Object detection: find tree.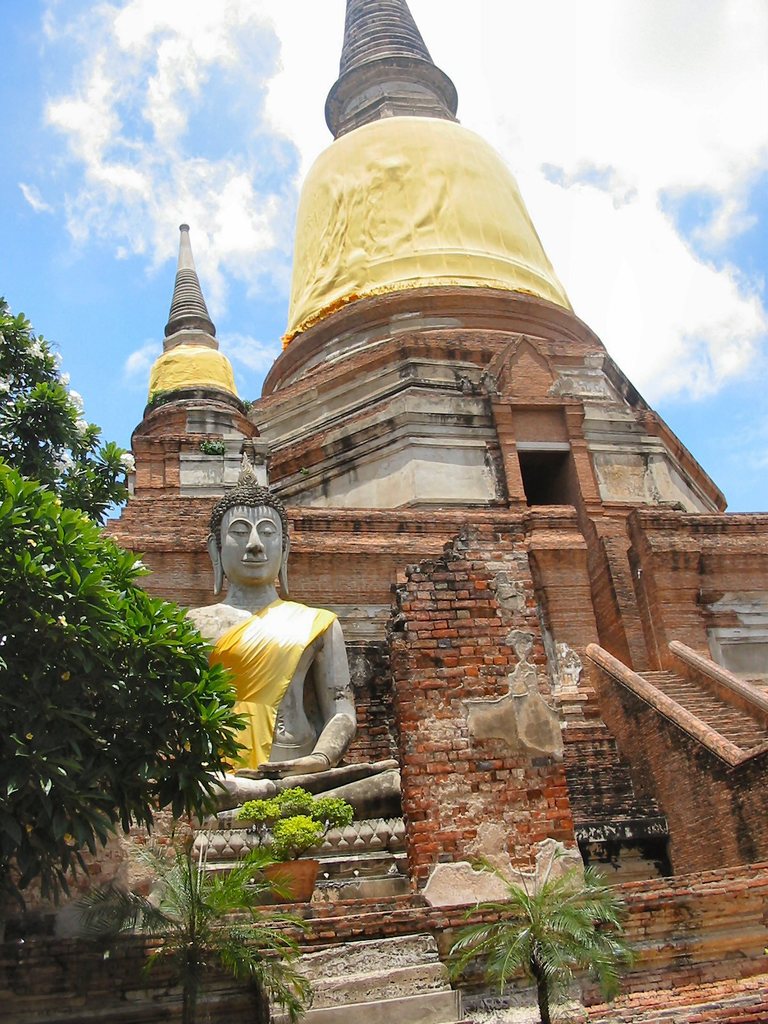
<bbox>102, 828, 310, 1008</bbox>.
